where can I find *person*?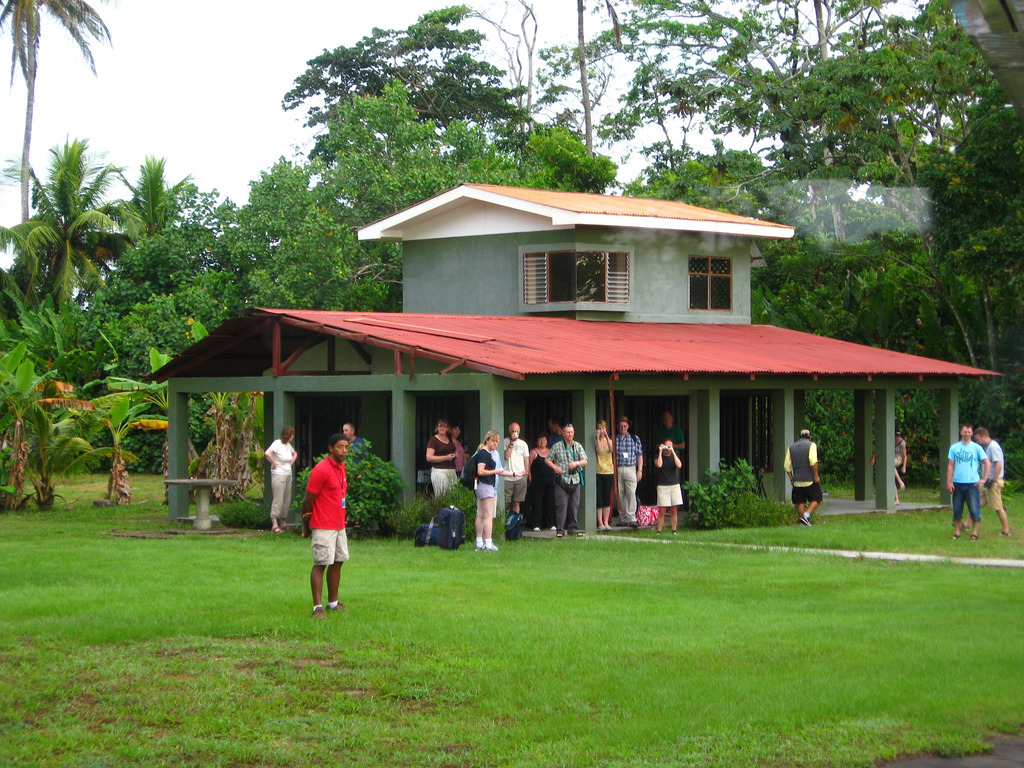
You can find it at bbox=(777, 426, 826, 528).
